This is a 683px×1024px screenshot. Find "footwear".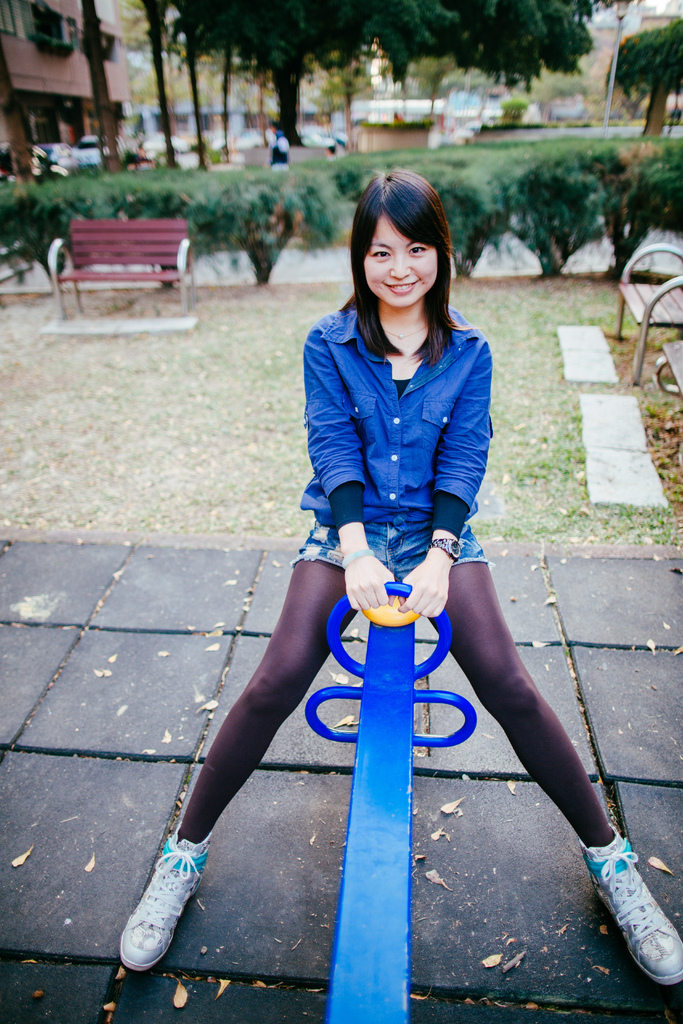
Bounding box: BBox(578, 817, 682, 981).
